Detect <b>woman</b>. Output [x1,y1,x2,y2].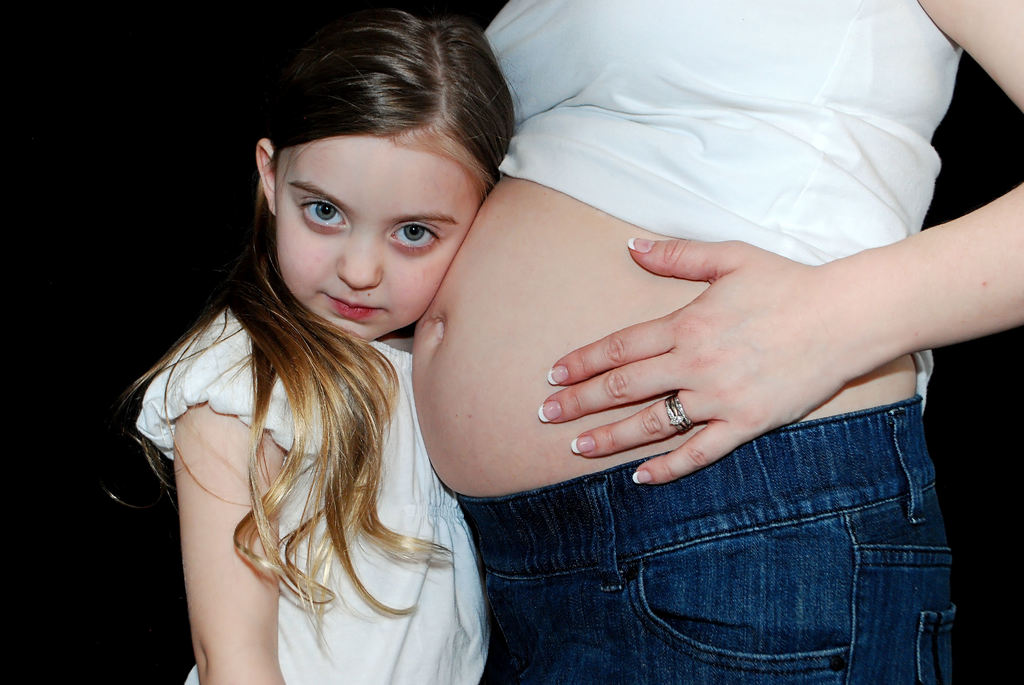
[394,0,1023,684].
